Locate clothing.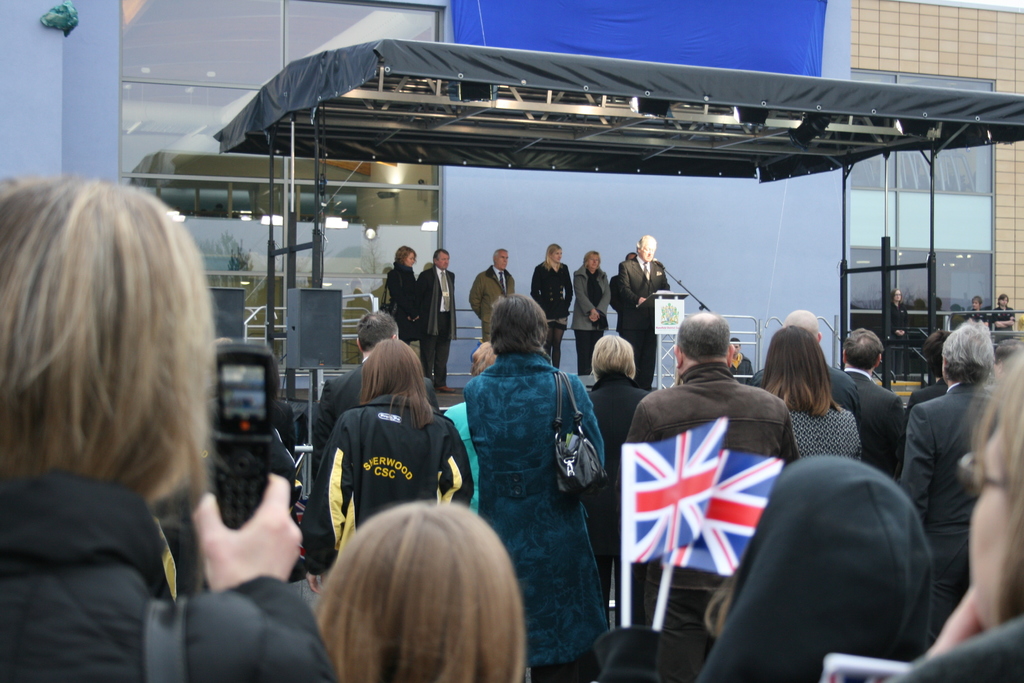
Bounding box: [x1=572, y1=266, x2=612, y2=378].
